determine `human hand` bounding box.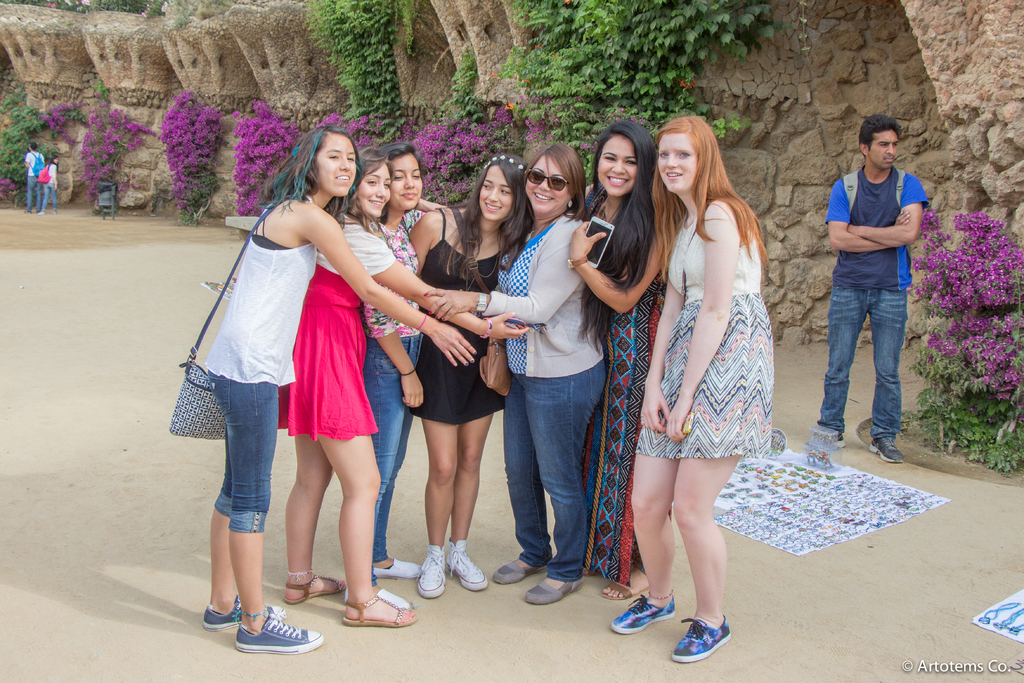
Determined: [x1=894, y1=209, x2=911, y2=226].
